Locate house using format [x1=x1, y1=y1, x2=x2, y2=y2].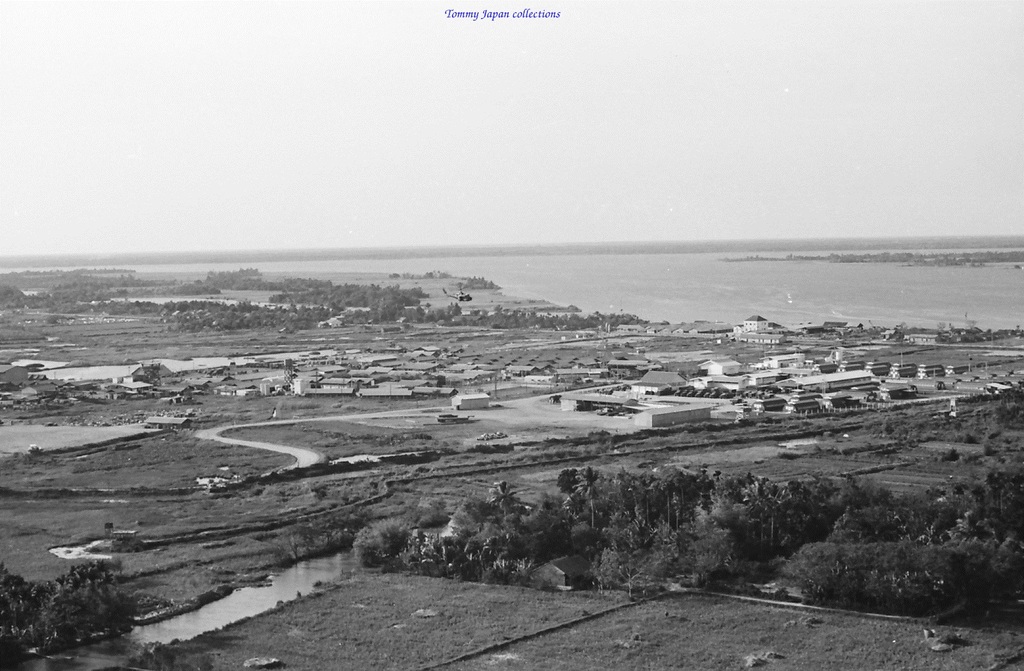
[x1=30, y1=359, x2=56, y2=368].
